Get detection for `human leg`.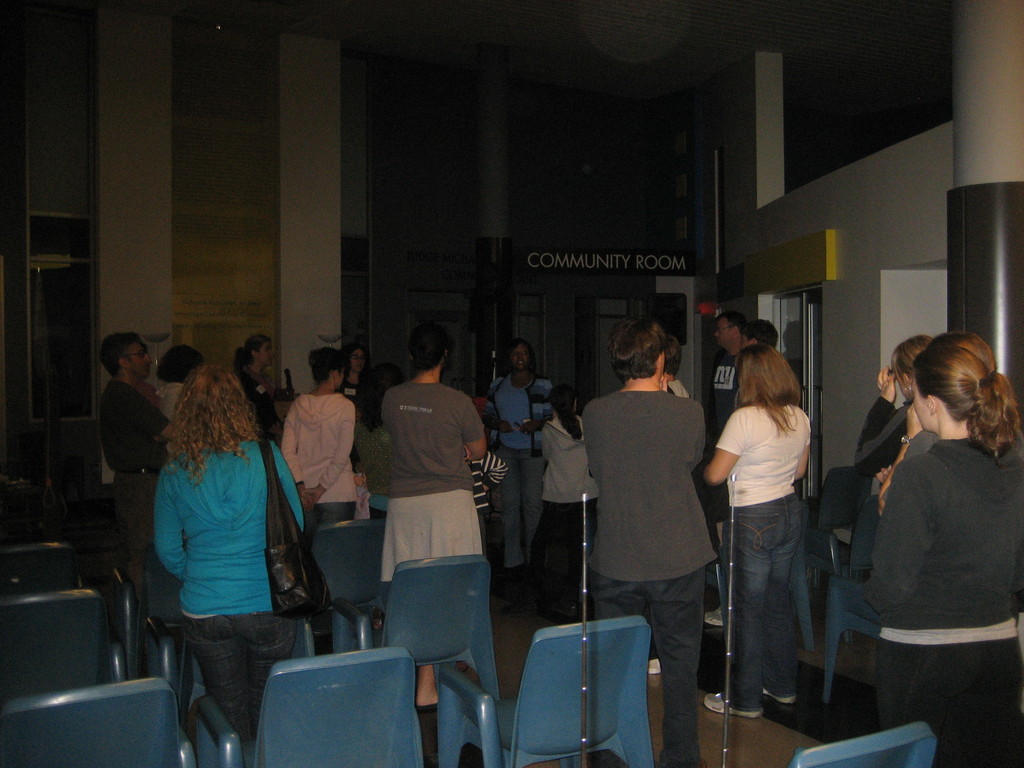
Detection: (711,502,773,714).
